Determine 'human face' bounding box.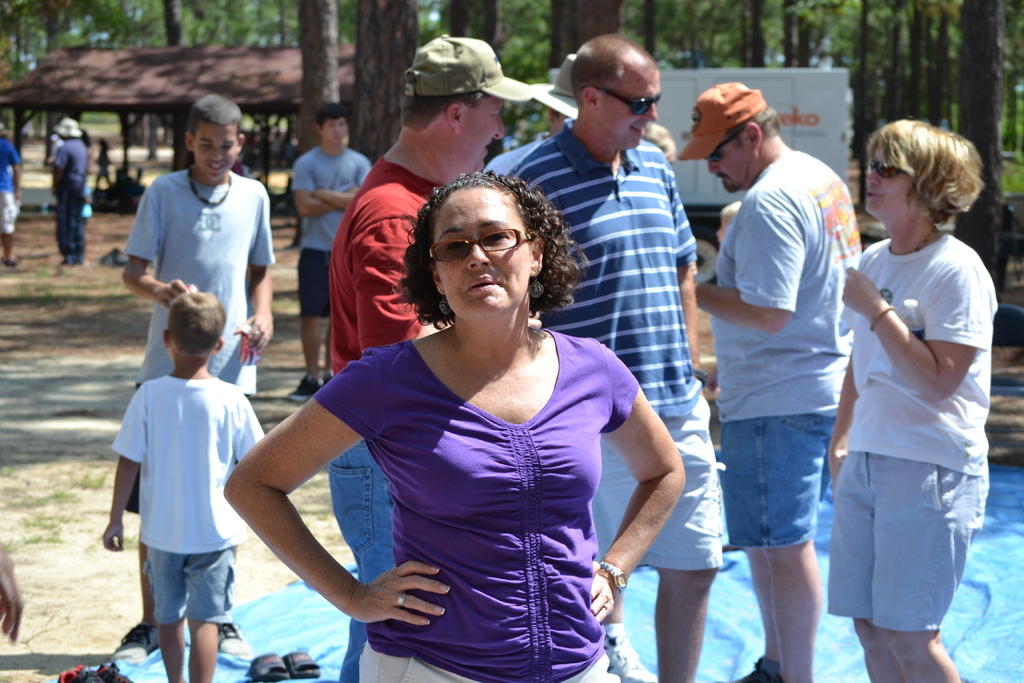
Determined: [188, 121, 239, 181].
